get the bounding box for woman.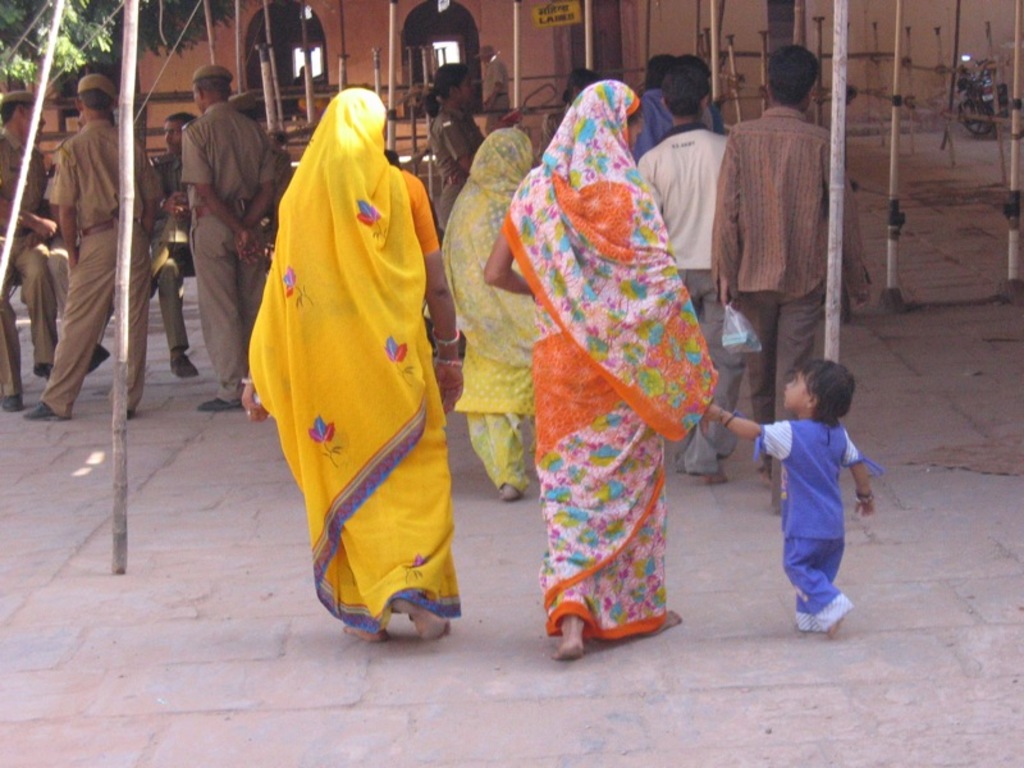
[x1=475, y1=10, x2=731, y2=662].
